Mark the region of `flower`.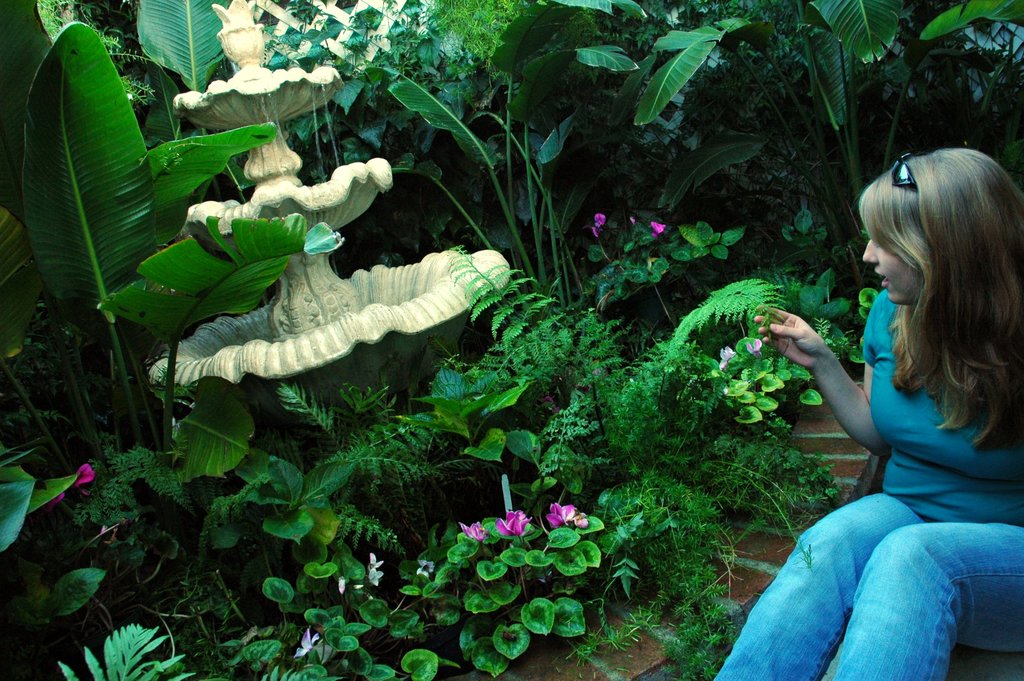
Region: (x1=460, y1=523, x2=485, y2=541).
